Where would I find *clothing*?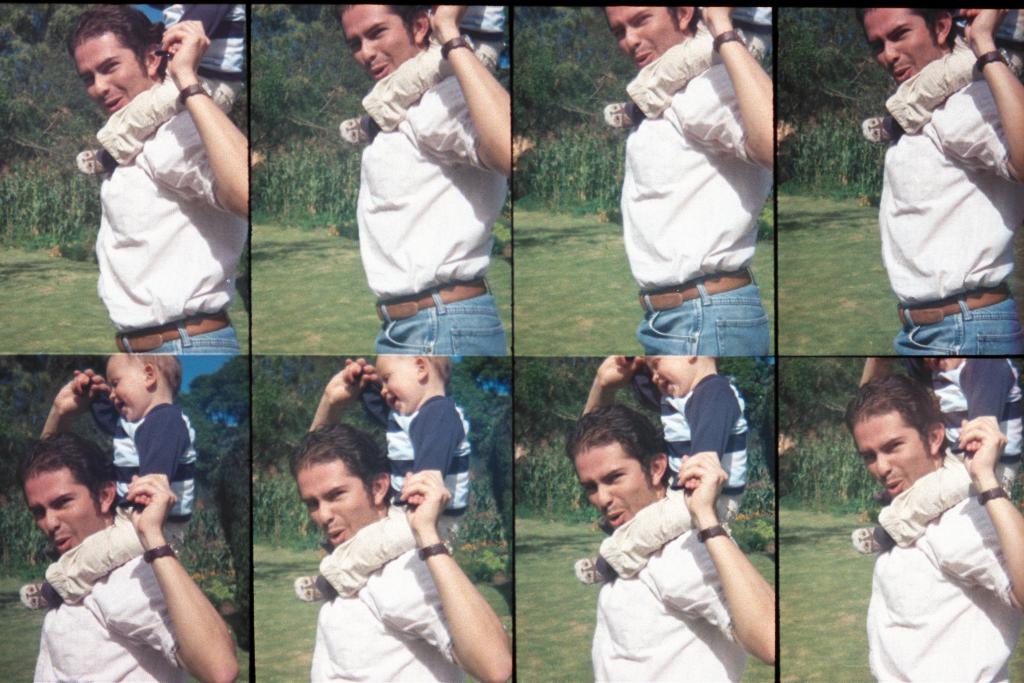
At <bbox>865, 485, 1023, 682</bbox>.
